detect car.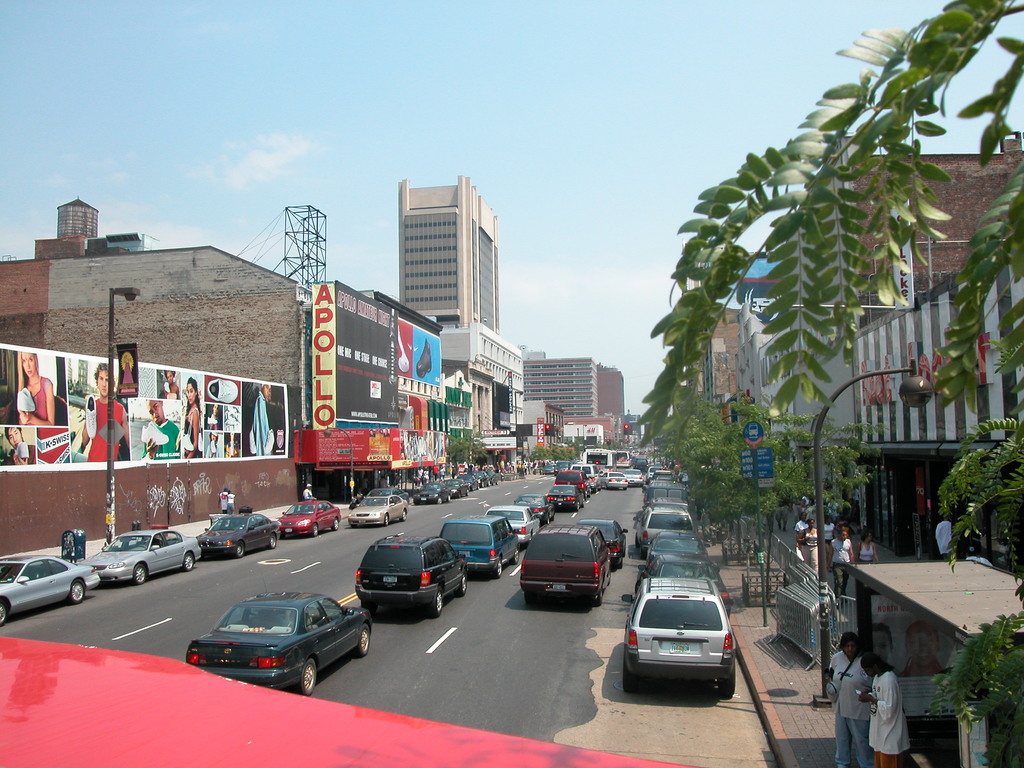
Detected at bbox=(491, 509, 540, 540).
